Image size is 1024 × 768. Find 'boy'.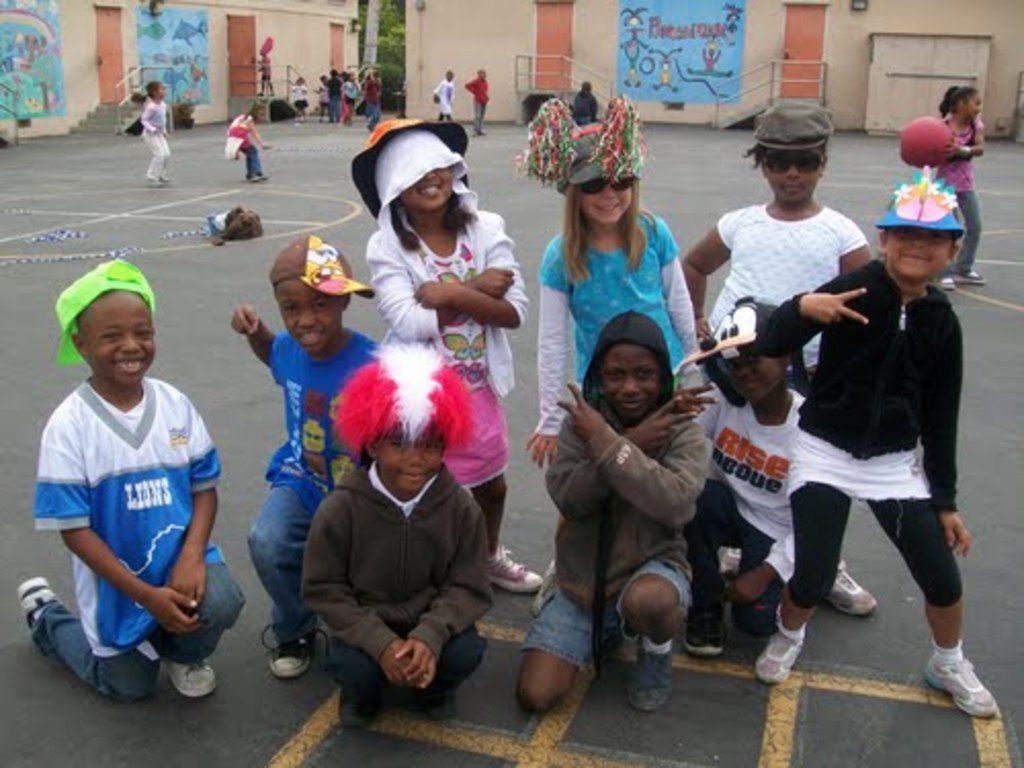
region(18, 260, 250, 694).
